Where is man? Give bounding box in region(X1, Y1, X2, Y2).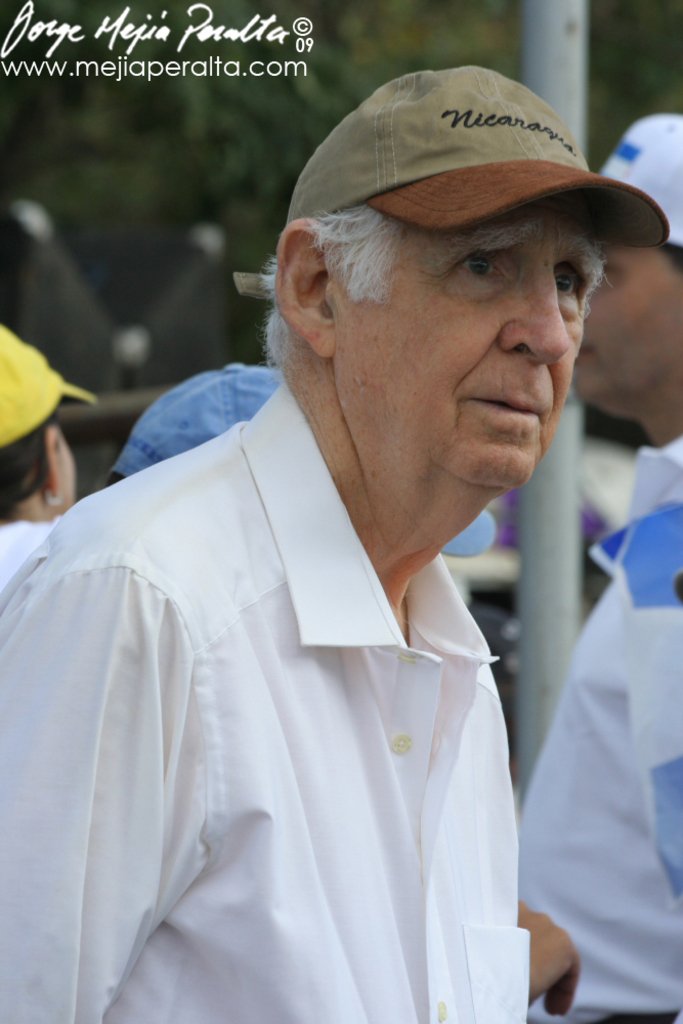
region(48, 58, 633, 1014).
